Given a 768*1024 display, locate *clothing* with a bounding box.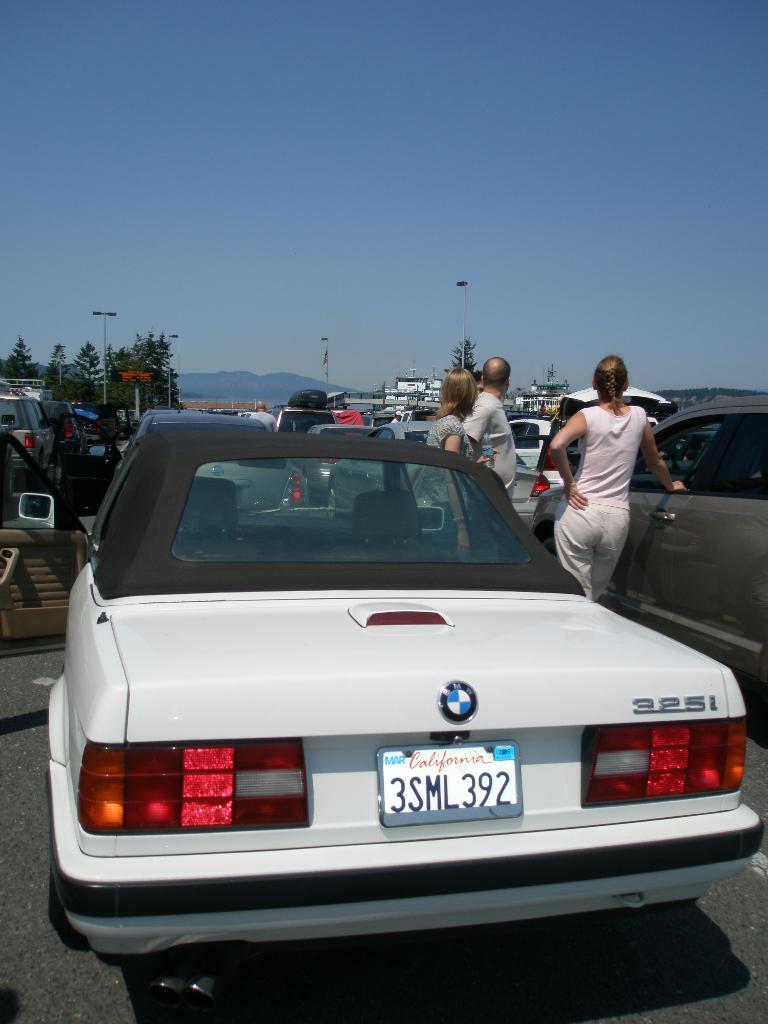
Located: left=465, top=386, right=513, bottom=493.
